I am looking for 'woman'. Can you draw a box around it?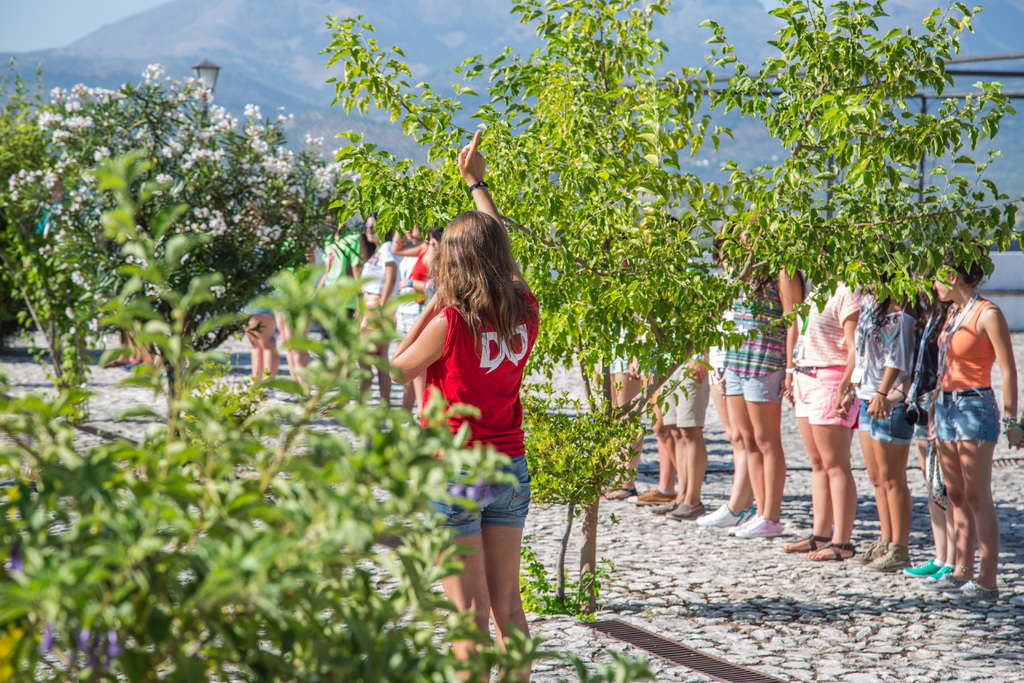
Sure, the bounding box is [x1=232, y1=170, x2=282, y2=389].
